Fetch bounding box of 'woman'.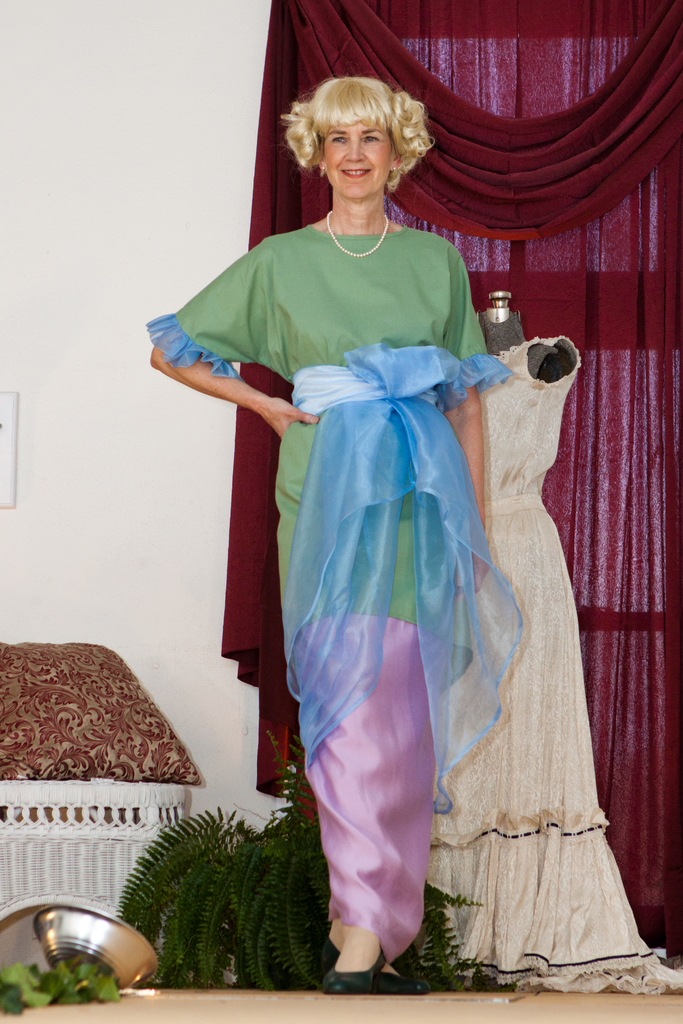
Bbox: {"x1": 128, "y1": 69, "x2": 511, "y2": 974}.
